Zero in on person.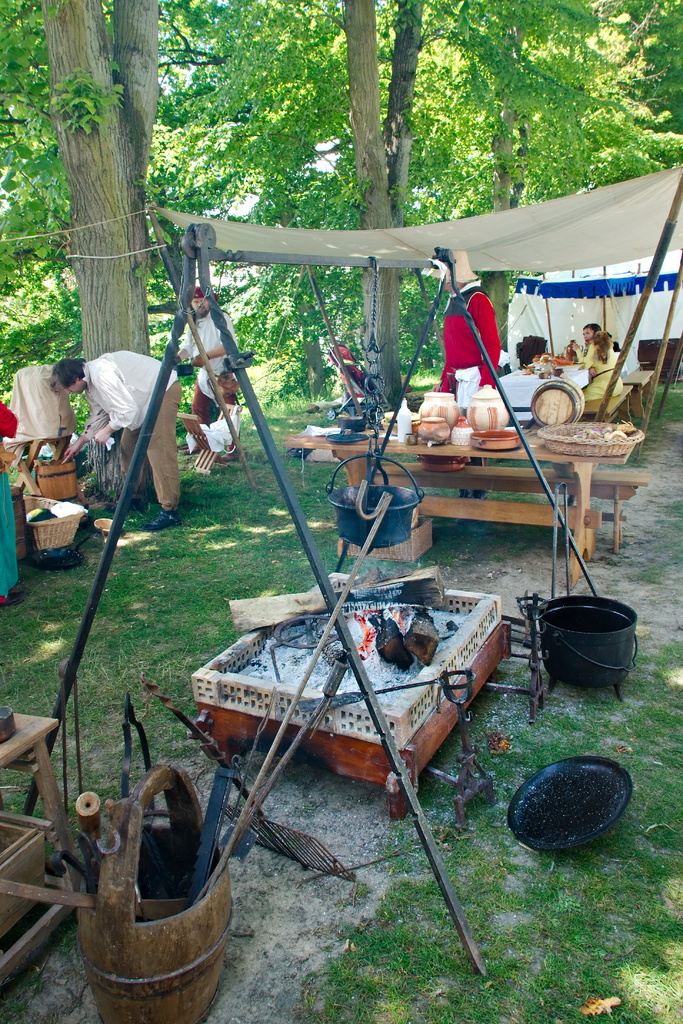
Zeroed in: <region>569, 332, 621, 404</region>.
